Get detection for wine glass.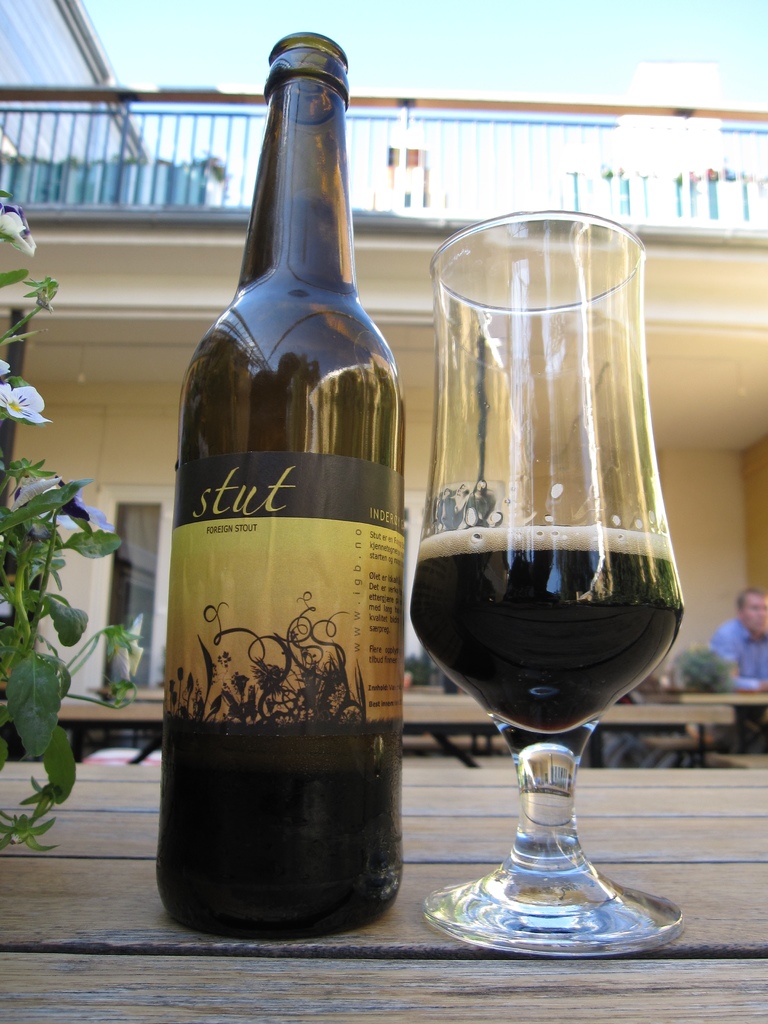
Detection: (left=410, top=205, right=681, bottom=959).
